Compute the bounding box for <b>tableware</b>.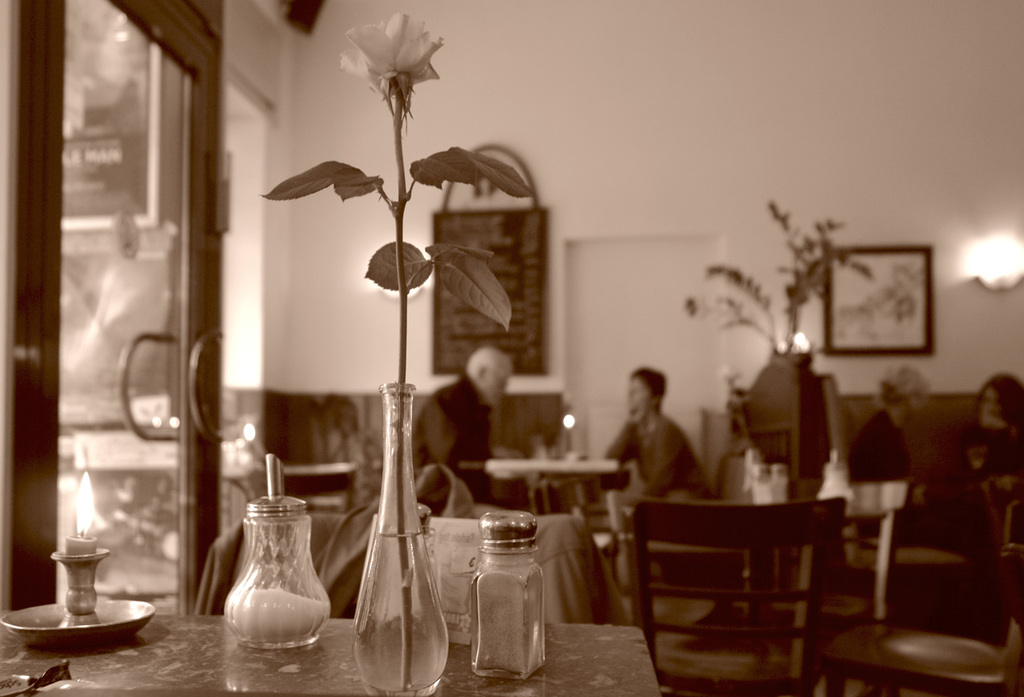
box(369, 503, 442, 615).
